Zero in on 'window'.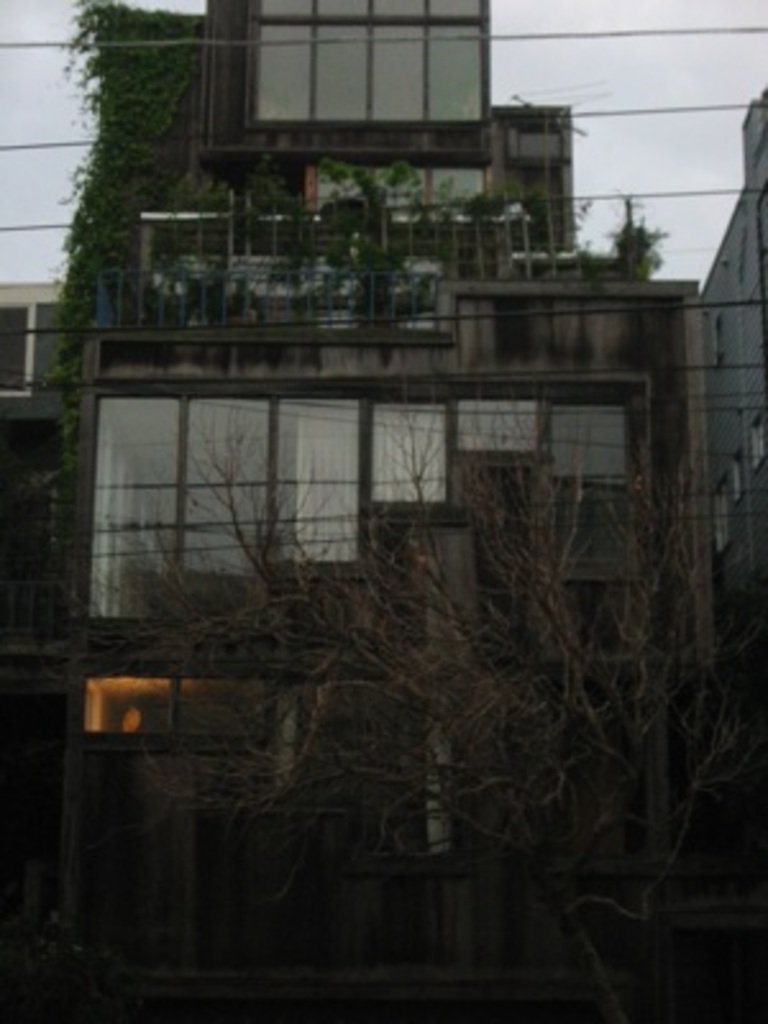
Zeroed in: detection(84, 660, 307, 742).
